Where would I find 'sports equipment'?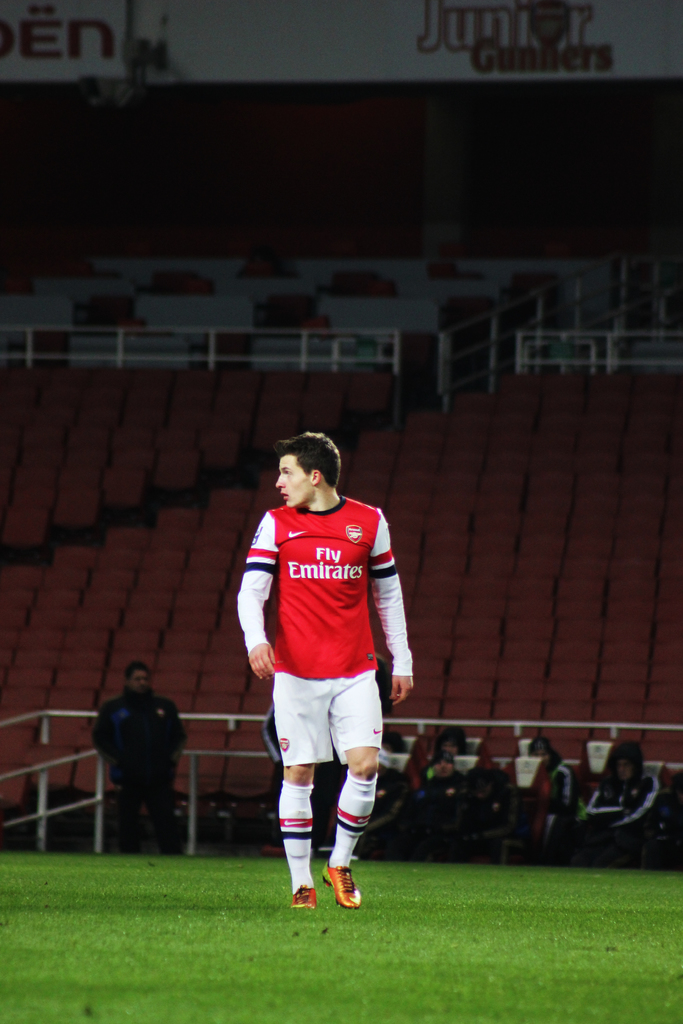
At select_region(292, 884, 317, 906).
